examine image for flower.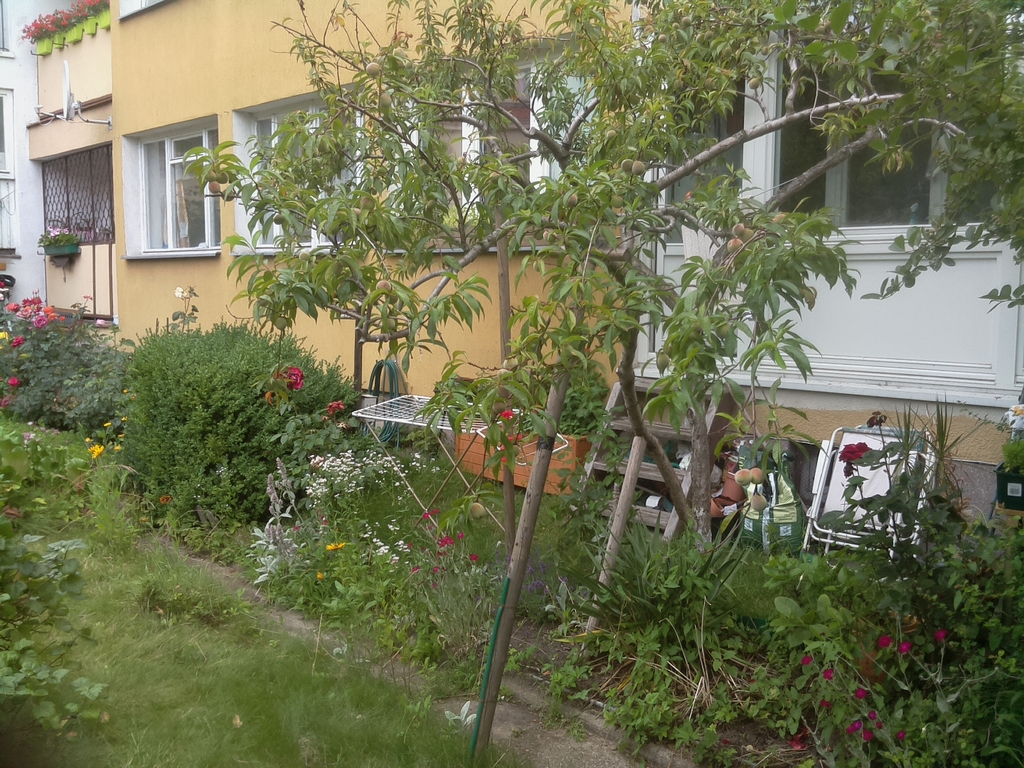
Examination result: BBox(174, 287, 188, 301).
